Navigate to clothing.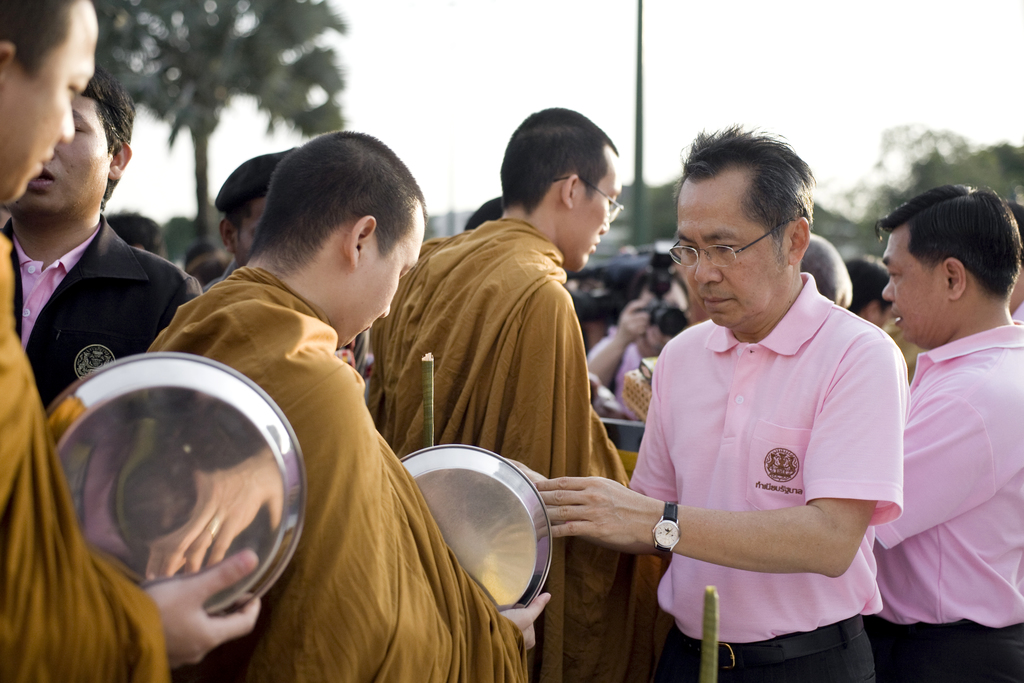
Navigation target: 637/255/908/650.
